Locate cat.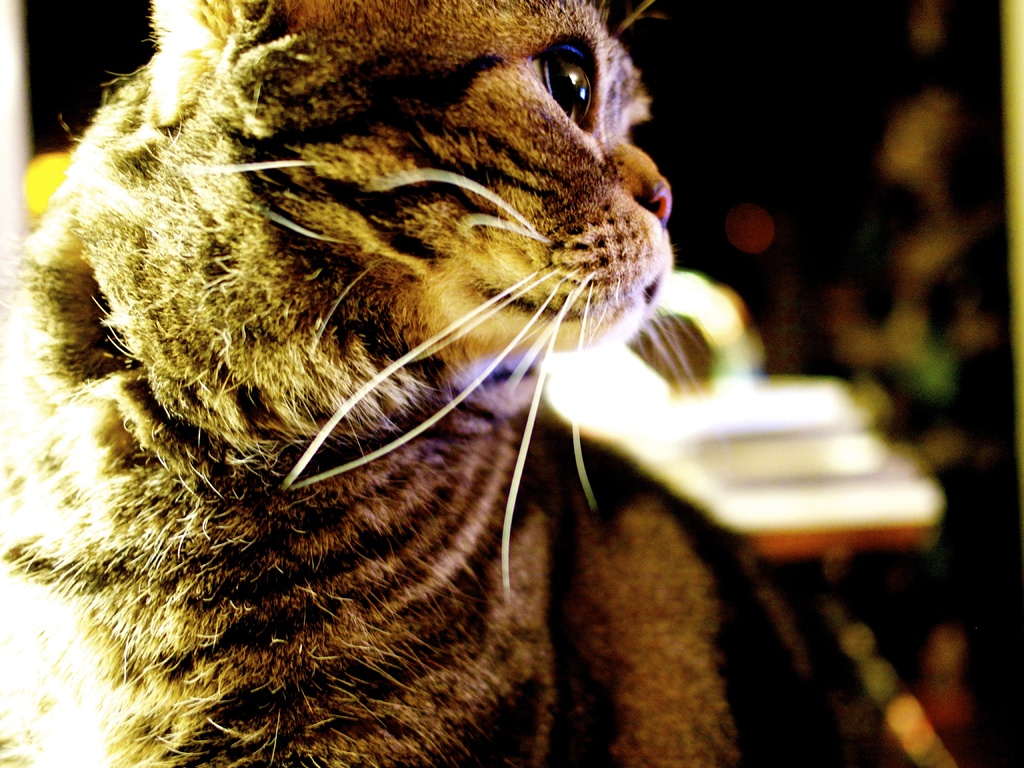
Bounding box: select_region(0, 3, 749, 767).
